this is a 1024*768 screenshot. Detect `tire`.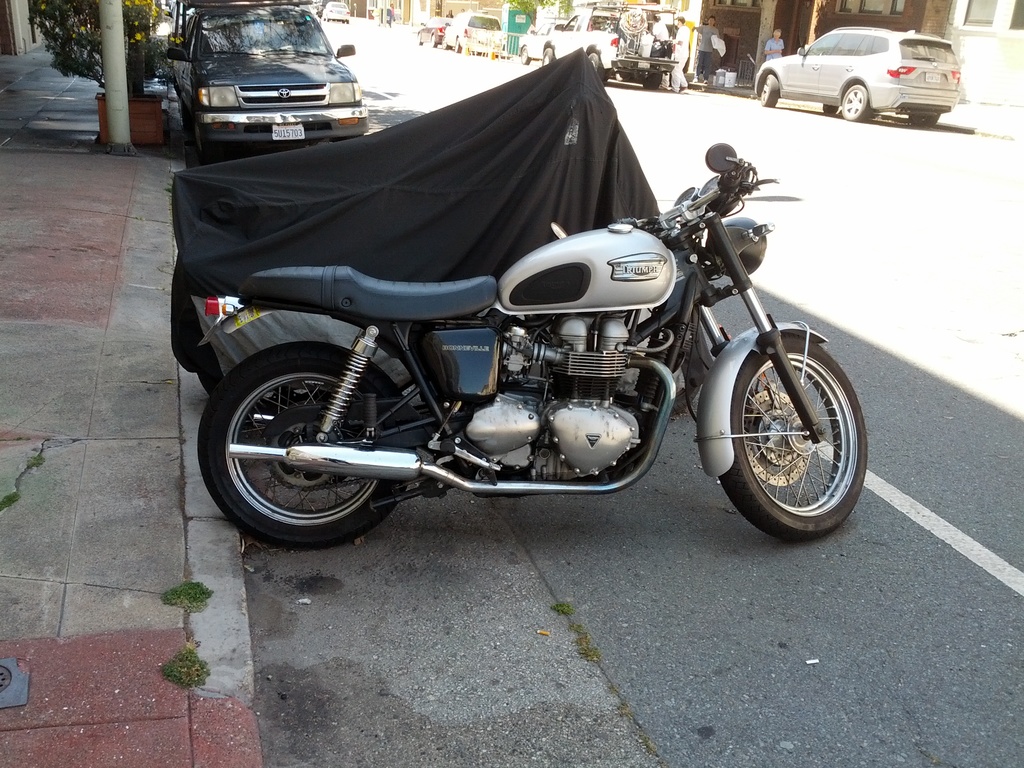
<bbox>429, 34, 437, 47</bbox>.
